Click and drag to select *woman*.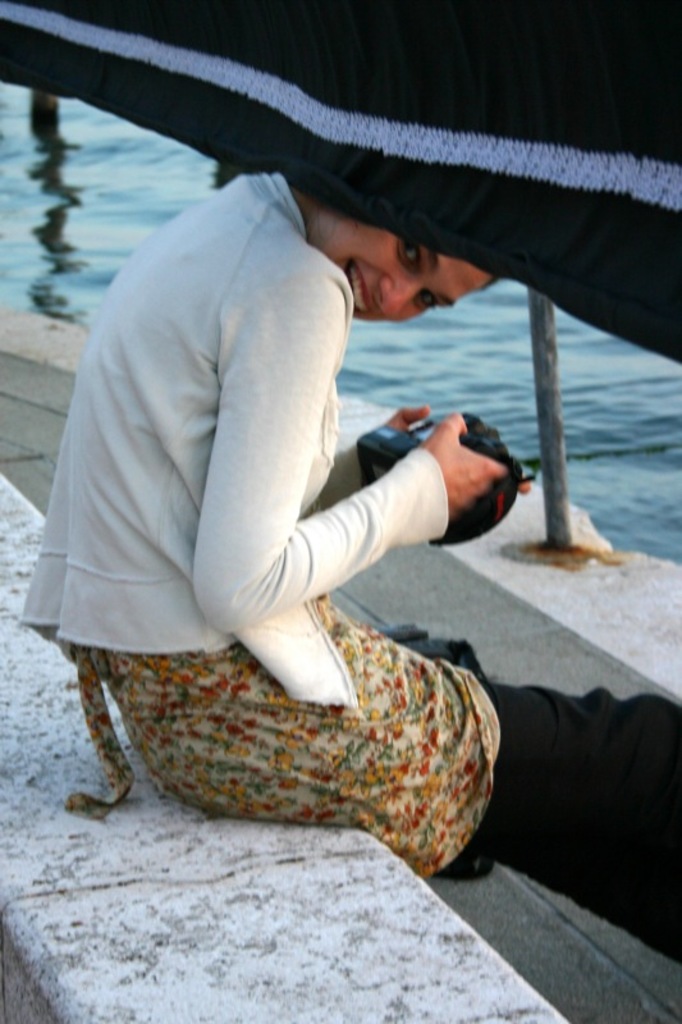
Selection: (46, 146, 590, 911).
